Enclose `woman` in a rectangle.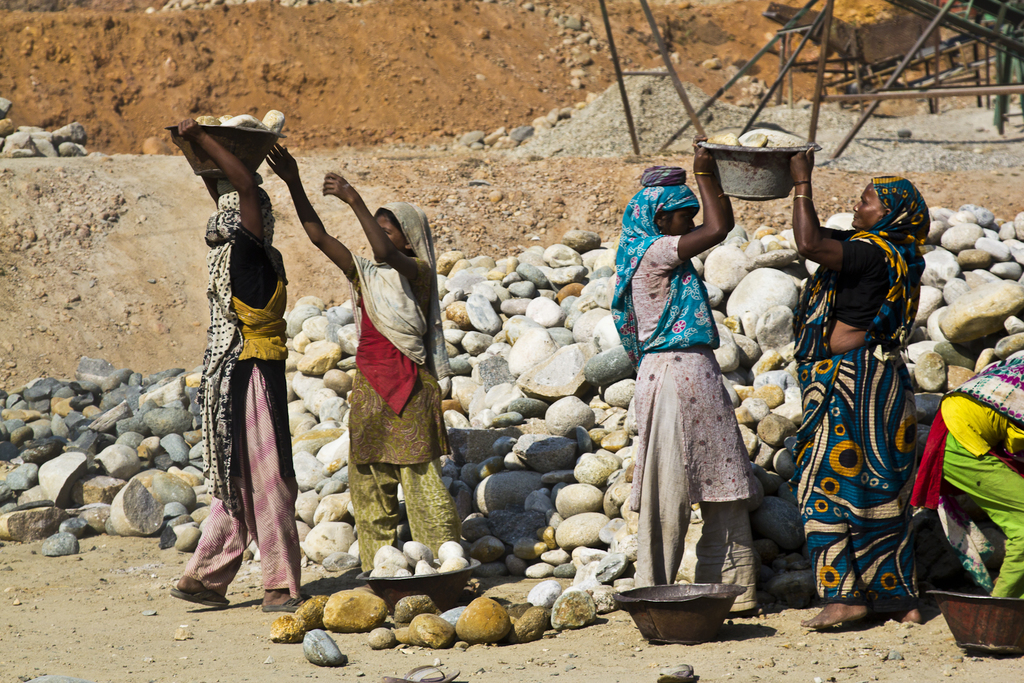
[787,145,934,630].
